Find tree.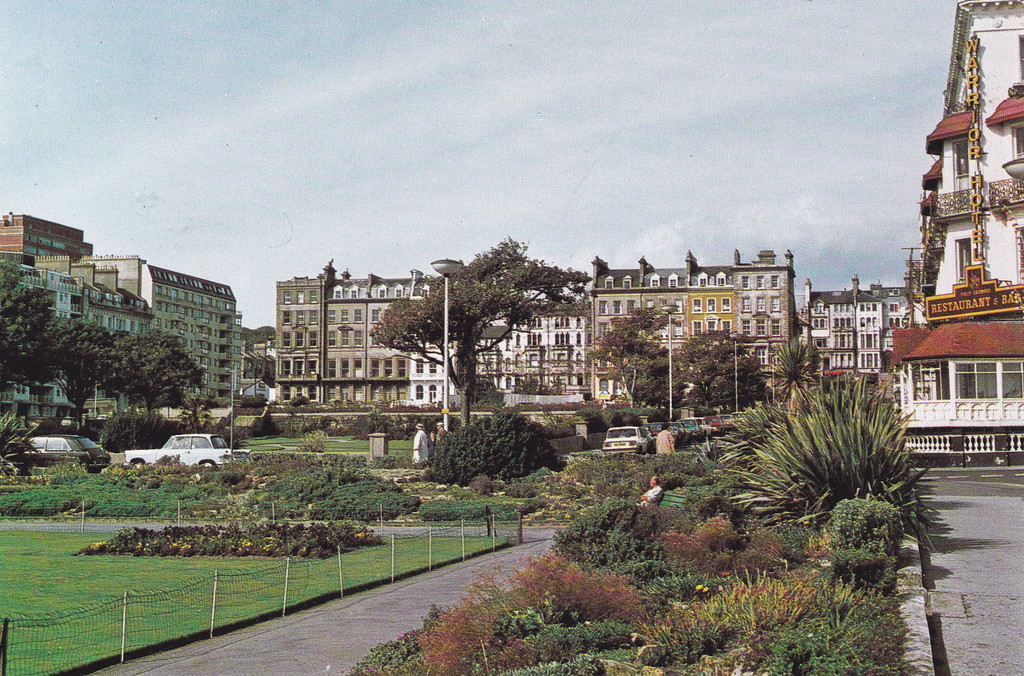
locate(591, 309, 683, 410).
